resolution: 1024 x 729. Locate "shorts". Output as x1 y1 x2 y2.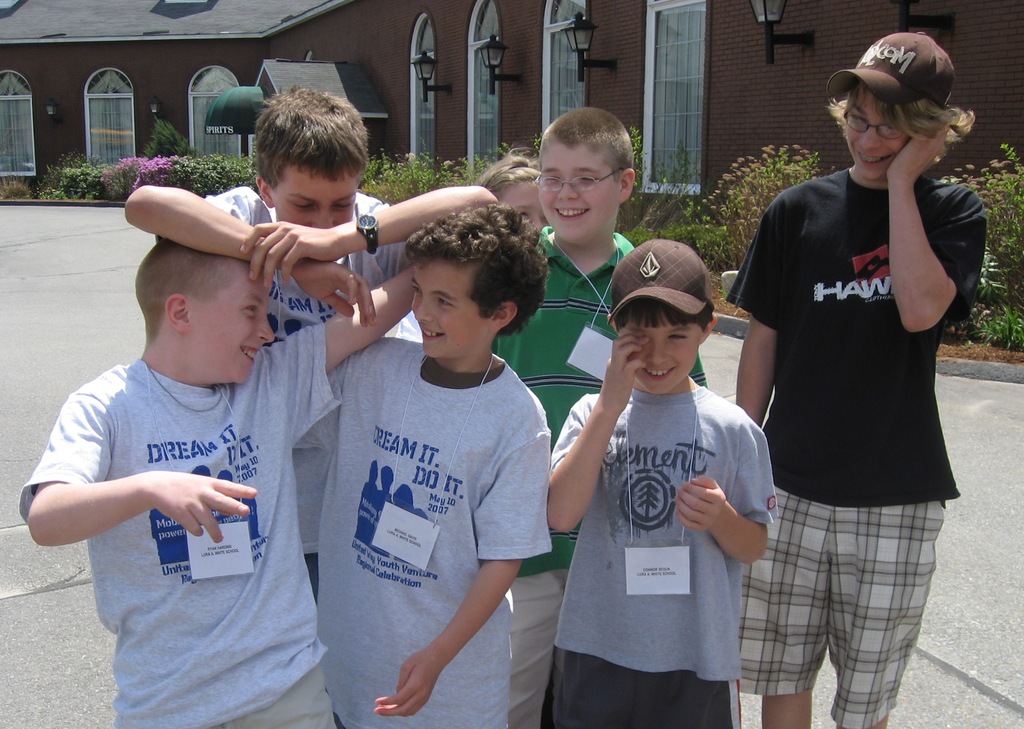
545 639 741 728.
